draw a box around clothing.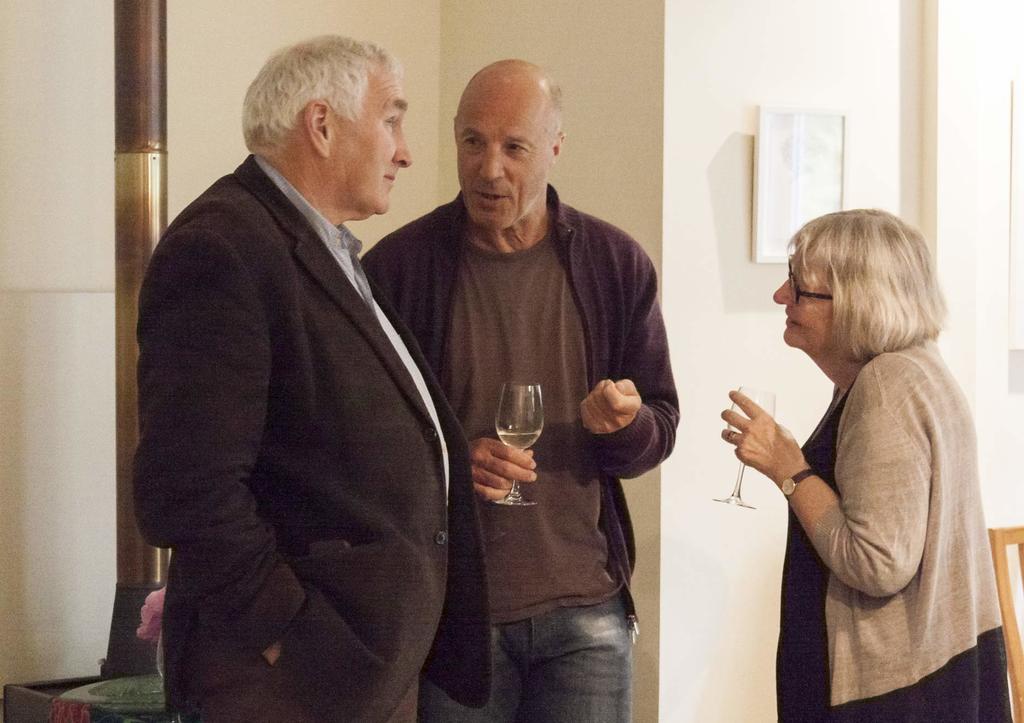
[772,339,1011,722].
